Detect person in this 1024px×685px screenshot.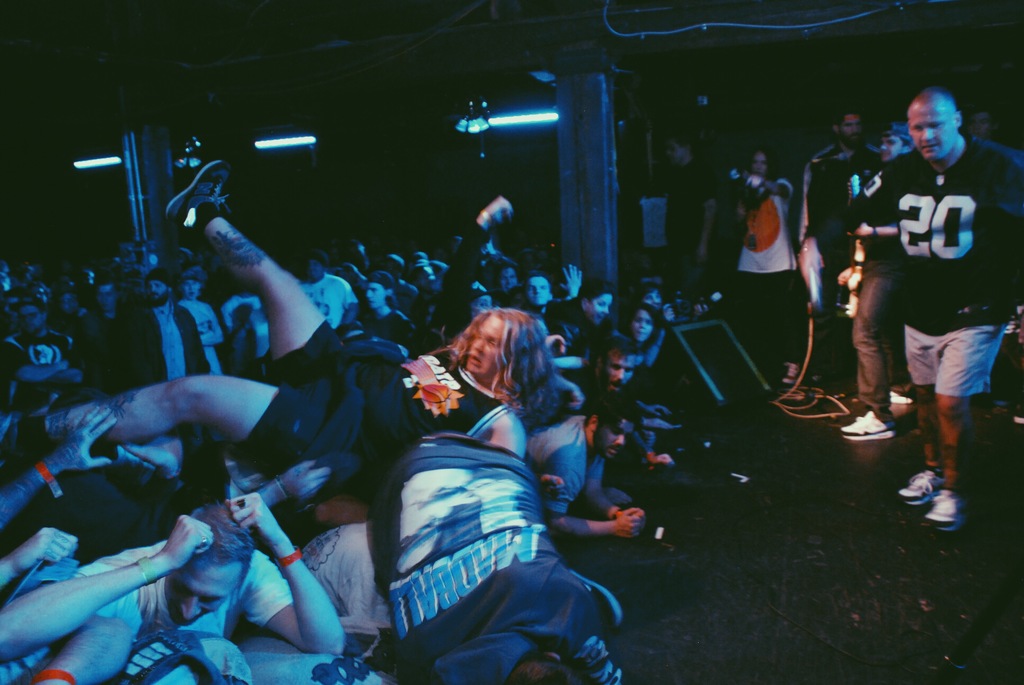
Detection: 968:107:1000:145.
